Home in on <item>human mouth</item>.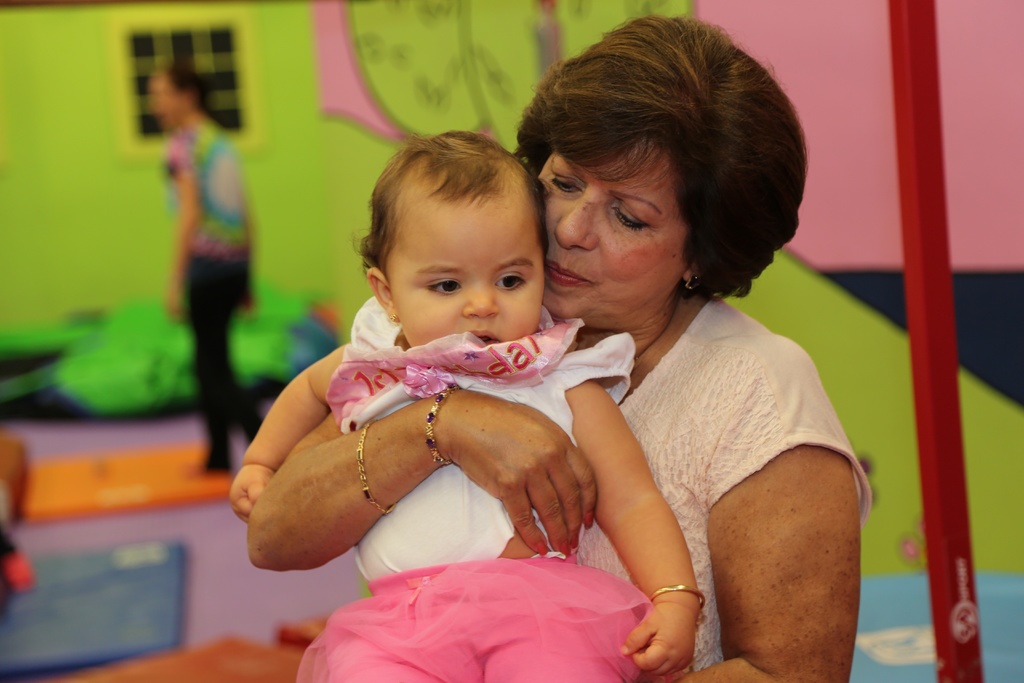
Homed in at 463,328,501,350.
